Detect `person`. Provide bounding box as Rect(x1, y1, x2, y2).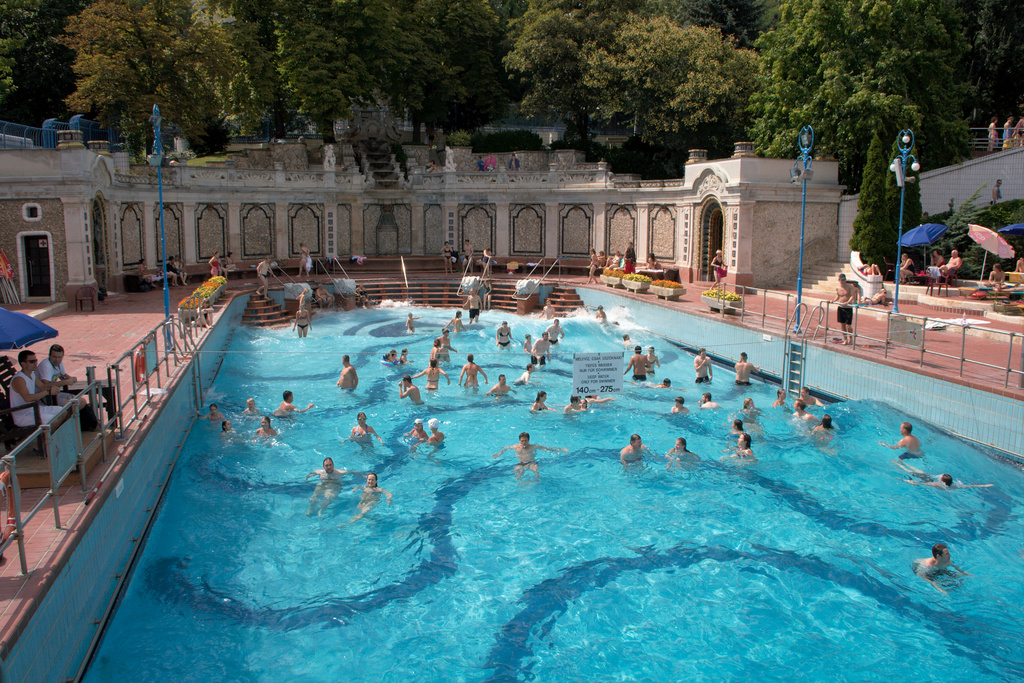
Rect(620, 240, 639, 283).
